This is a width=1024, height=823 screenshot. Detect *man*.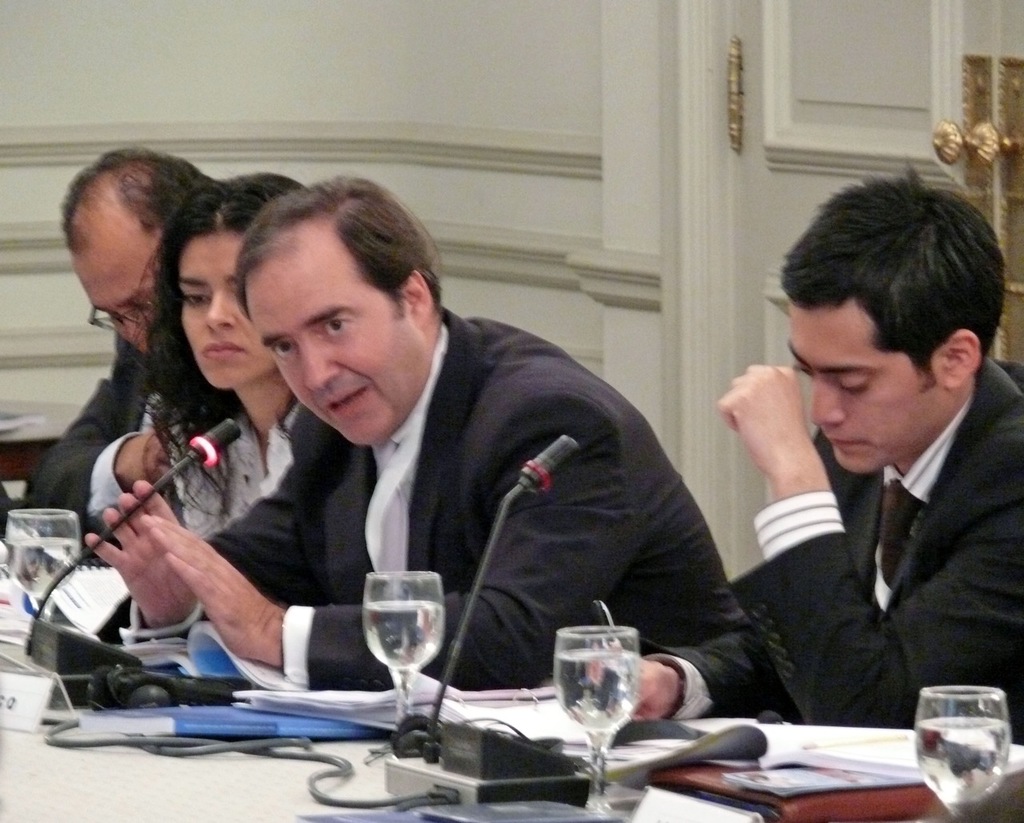
box=[82, 173, 746, 699].
